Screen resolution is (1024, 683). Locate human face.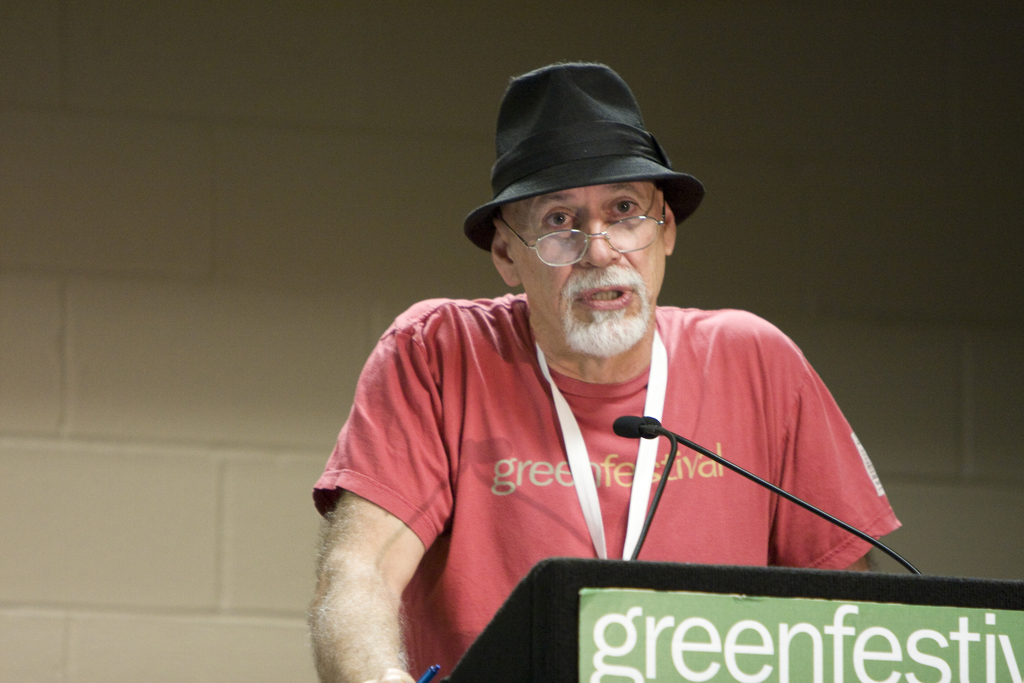
bbox=(513, 184, 664, 360).
